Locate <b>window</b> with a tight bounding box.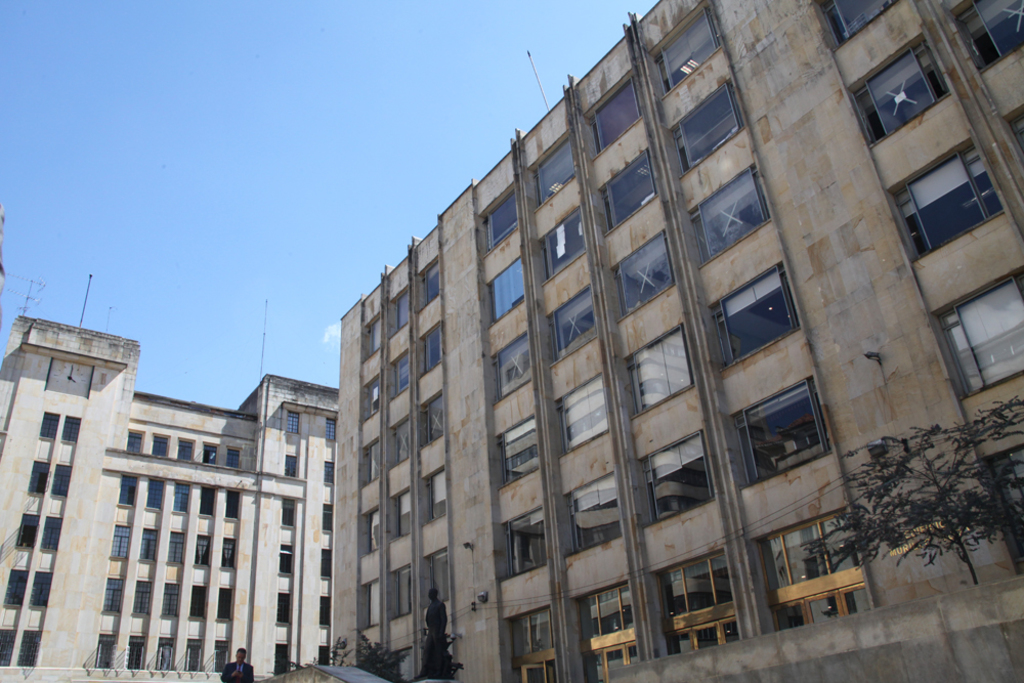
(left=359, top=571, right=382, bottom=631).
